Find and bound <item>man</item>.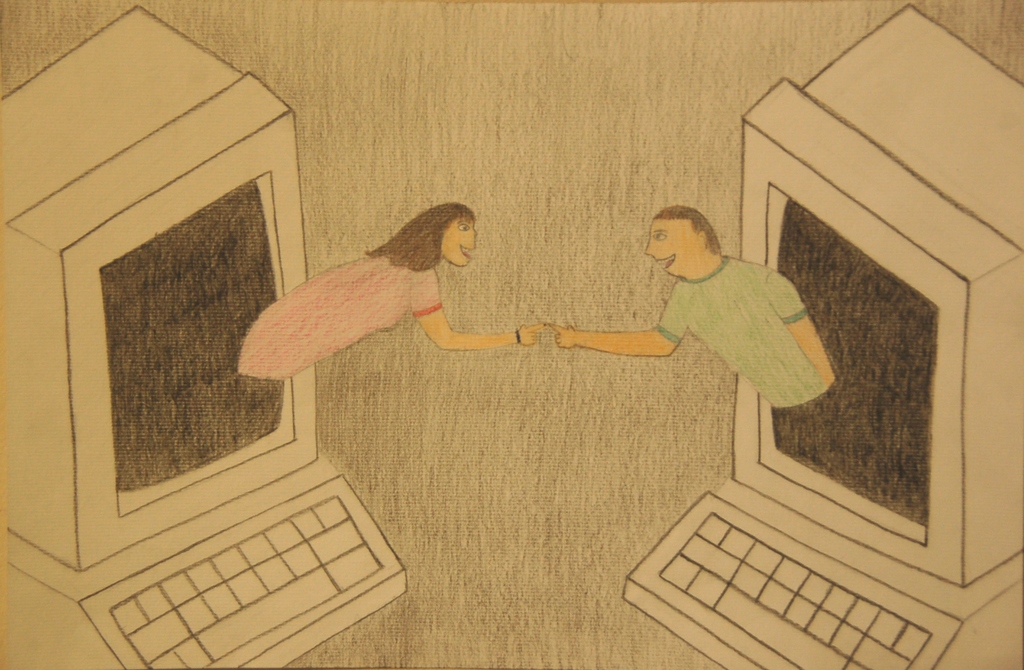
Bound: rect(545, 204, 837, 423).
